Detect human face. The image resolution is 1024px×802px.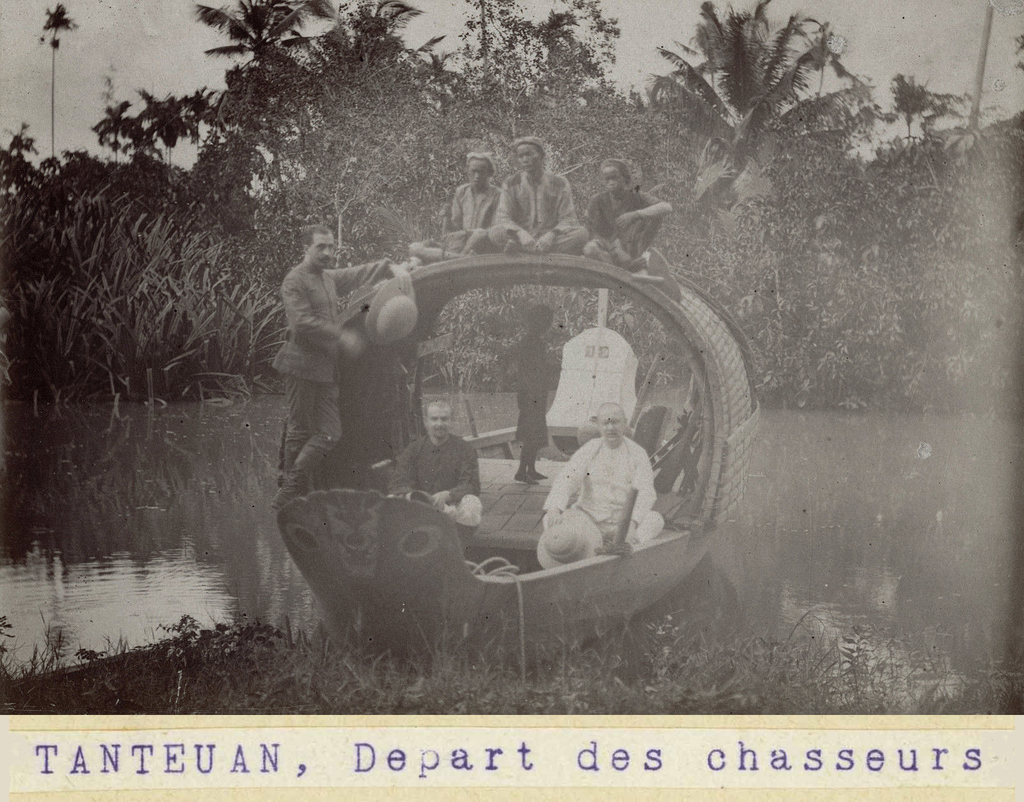
rect(601, 166, 624, 196).
